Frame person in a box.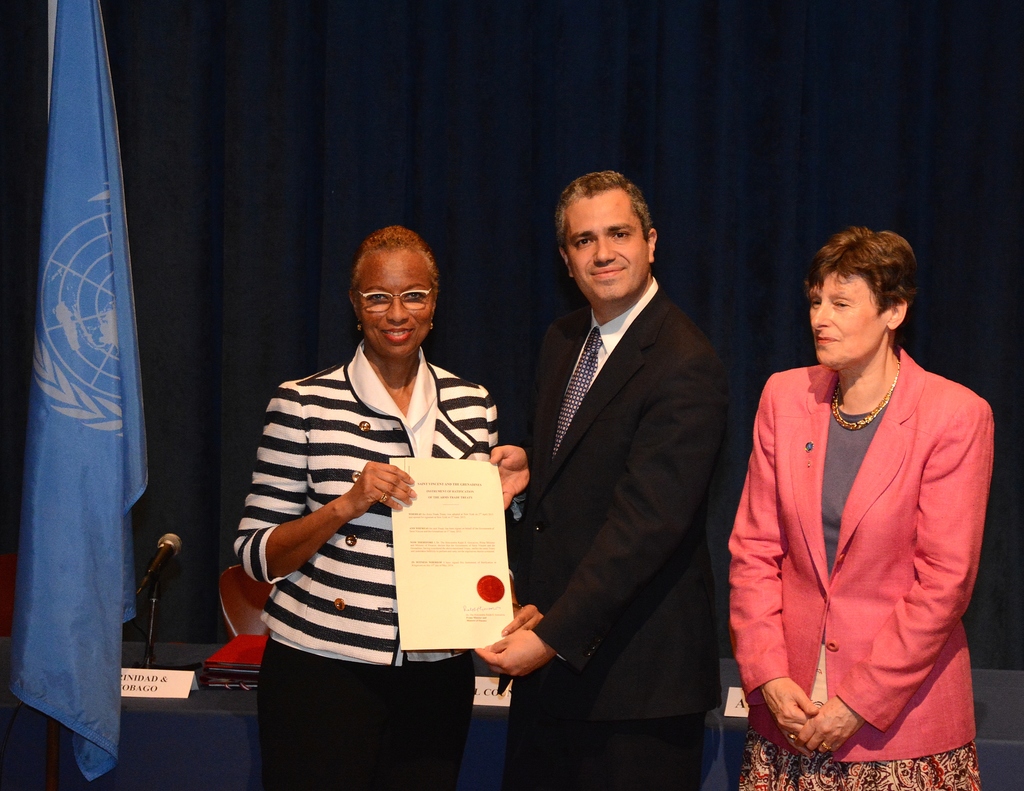
<box>731,227,988,790</box>.
